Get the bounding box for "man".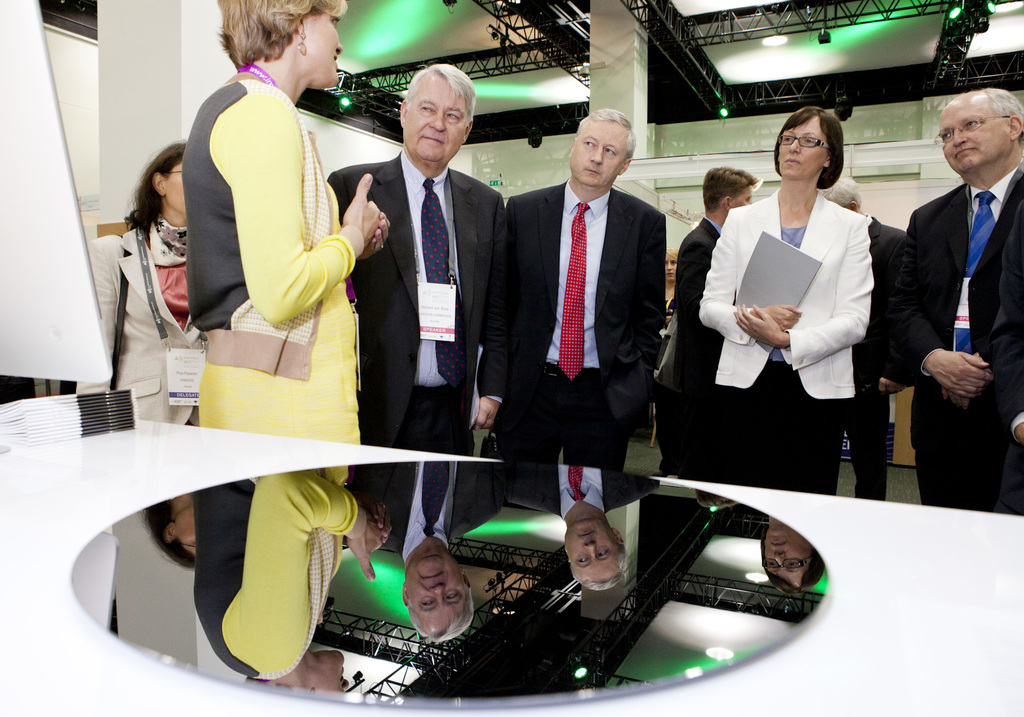
{"left": 511, "top": 103, "right": 694, "bottom": 531}.
